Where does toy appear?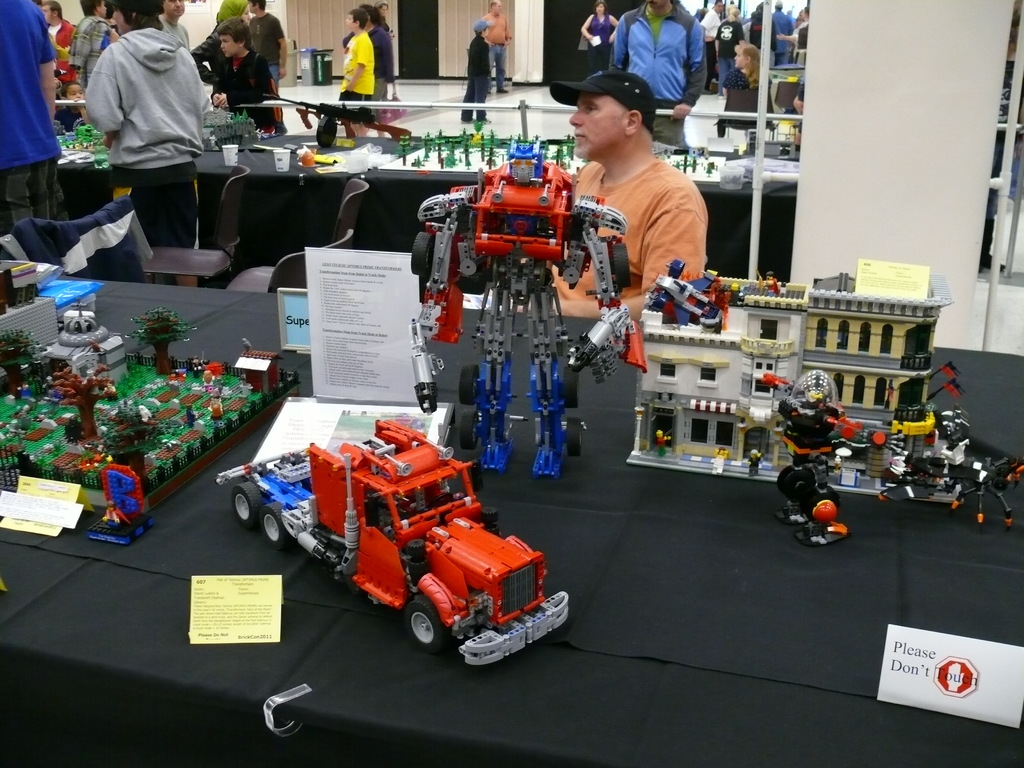
Appears at (0, 295, 302, 547).
